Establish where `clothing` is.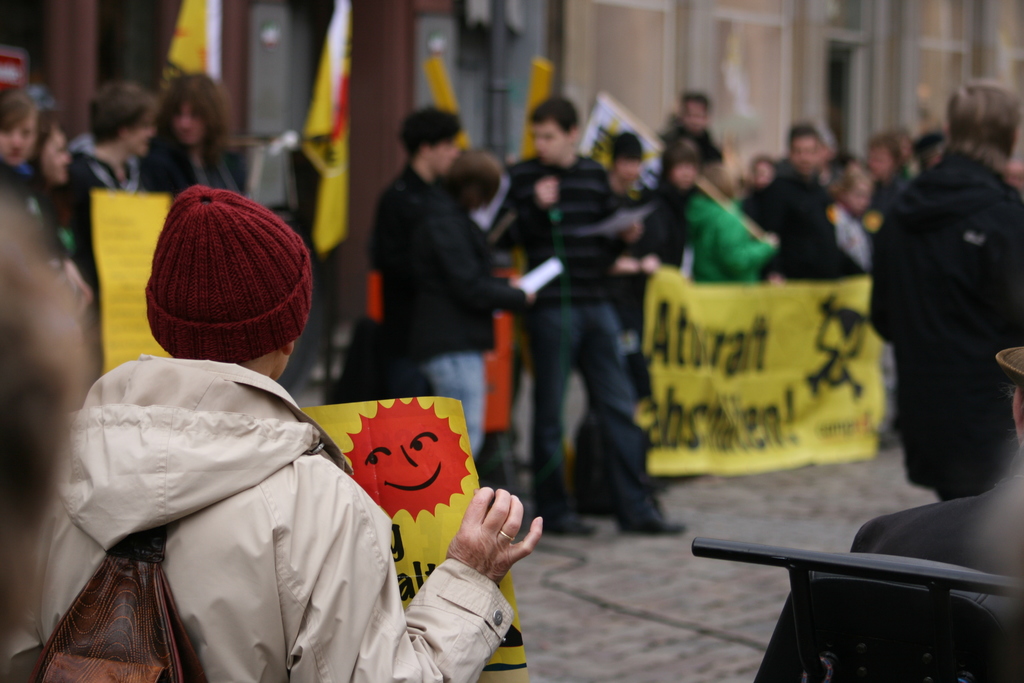
Established at [left=396, top=182, right=515, bottom=457].
